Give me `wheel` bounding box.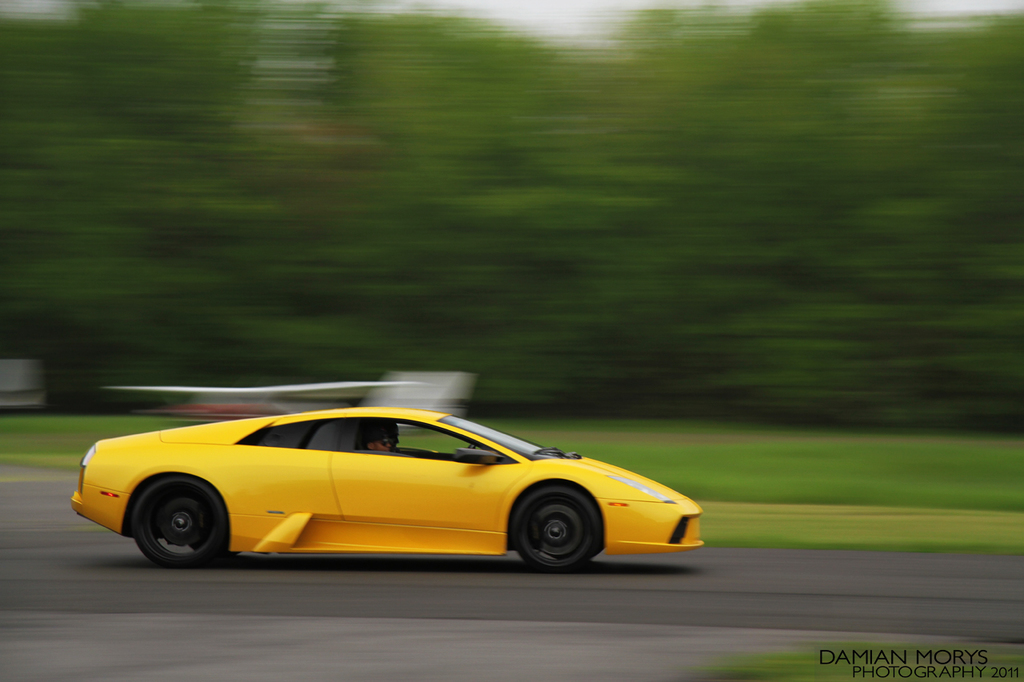
190 537 244 557.
